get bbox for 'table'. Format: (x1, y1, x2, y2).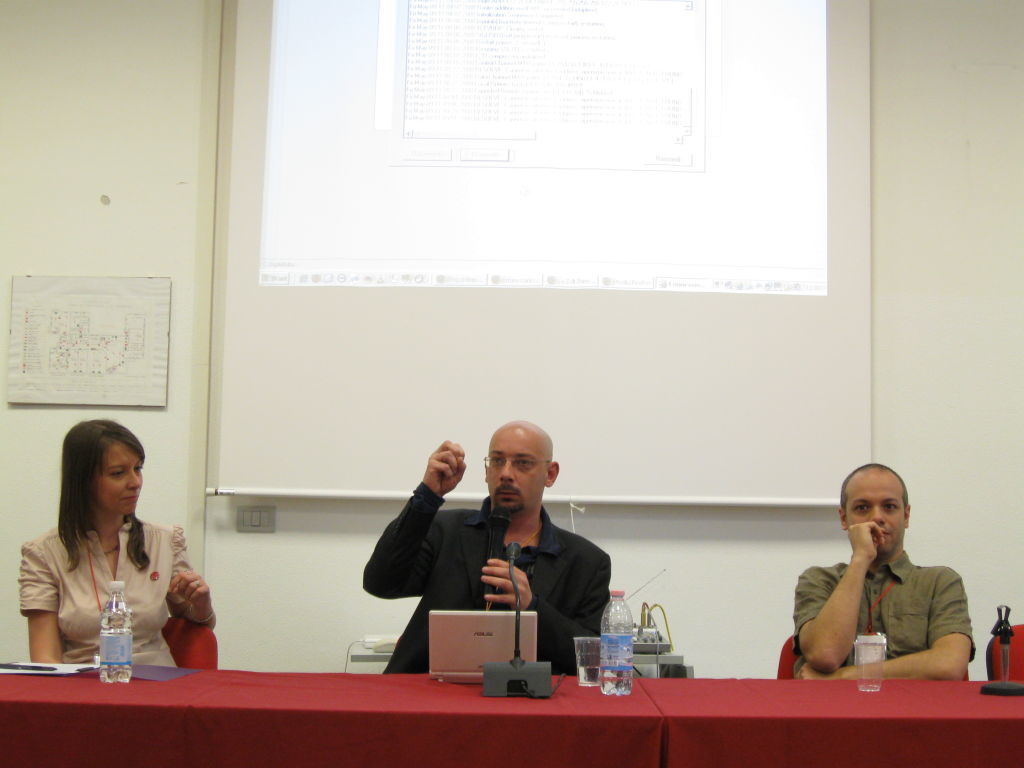
(0, 666, 665, 767).
